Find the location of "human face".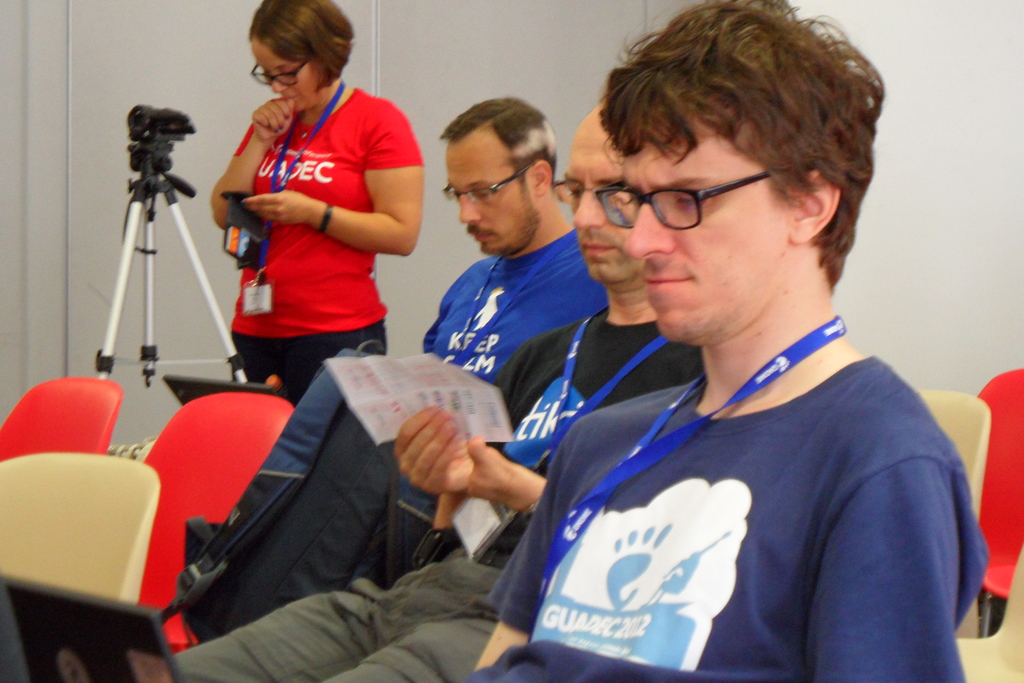
Location: {"x1": 561, "y1": 142, "x2": 646, "y2": 286}.
